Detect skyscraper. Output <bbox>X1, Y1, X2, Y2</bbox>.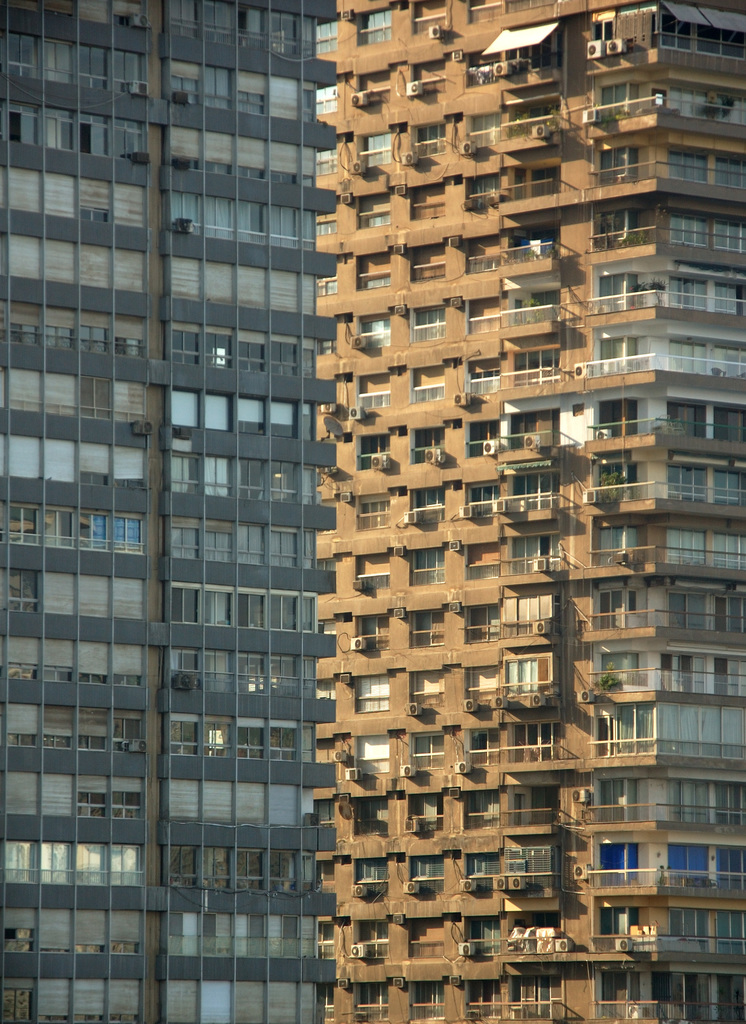
<bbox>8, 35, 451, 1023</bbox>.
